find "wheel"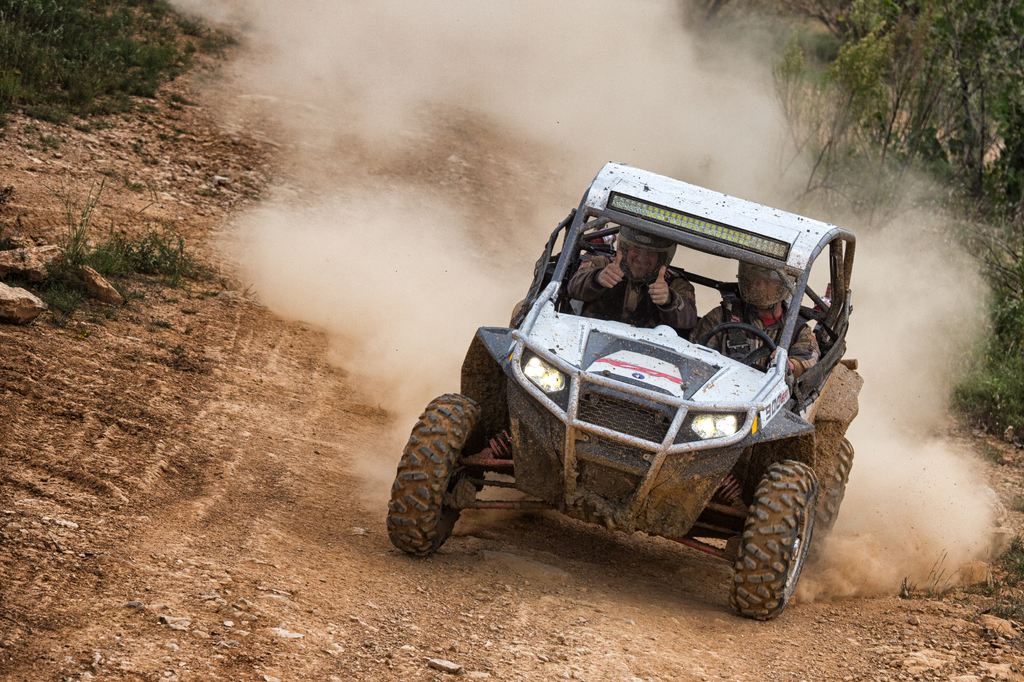
detection(397, 388, 497, 563)
